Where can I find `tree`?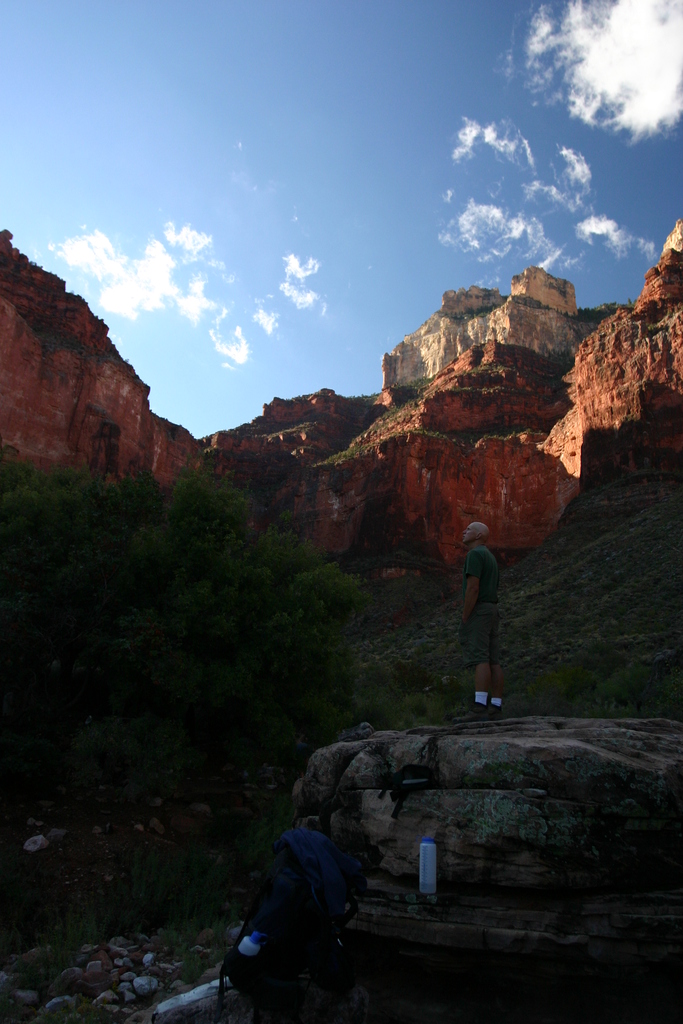
You can find it at (13, 452, 397, 851).
